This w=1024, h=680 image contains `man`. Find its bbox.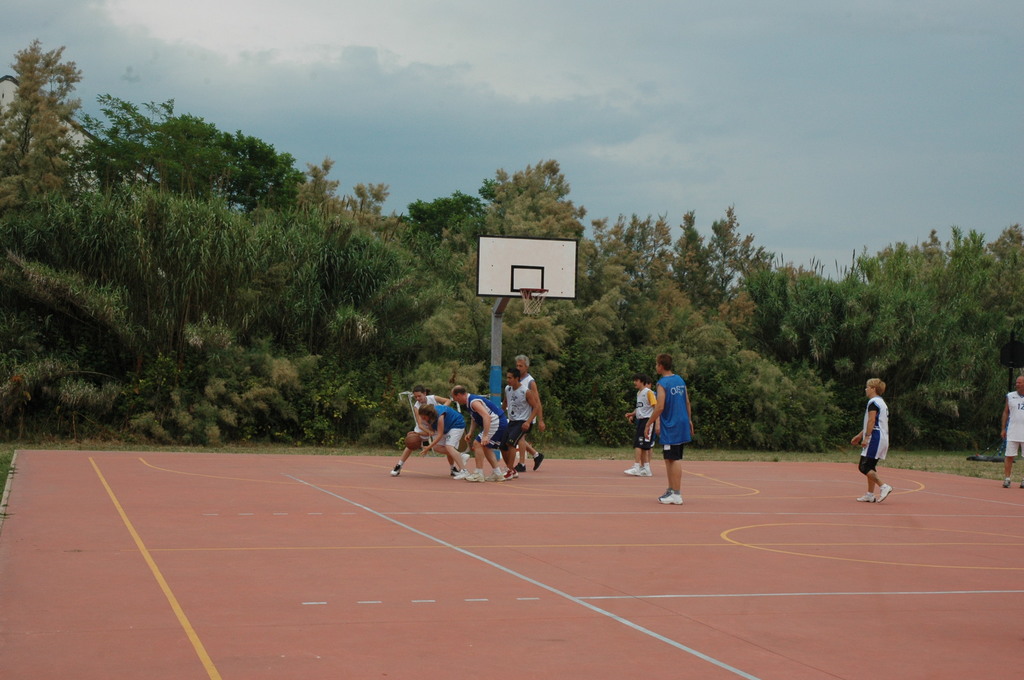
620 372 654 477.
